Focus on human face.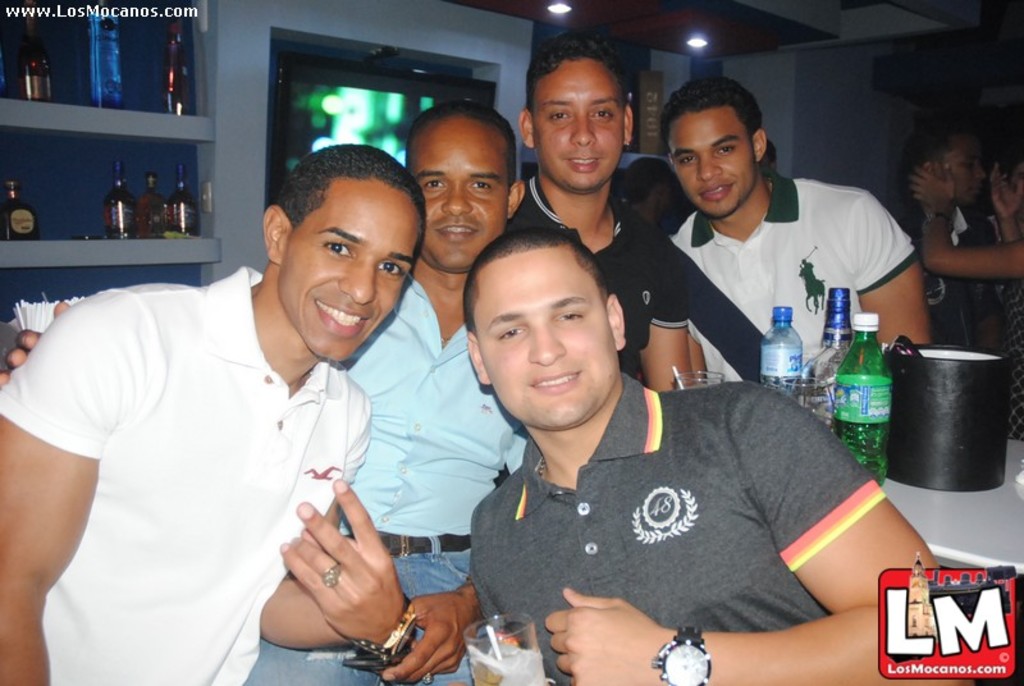
Focused at <bbox>475, 247, 618, 422</bbox>.
